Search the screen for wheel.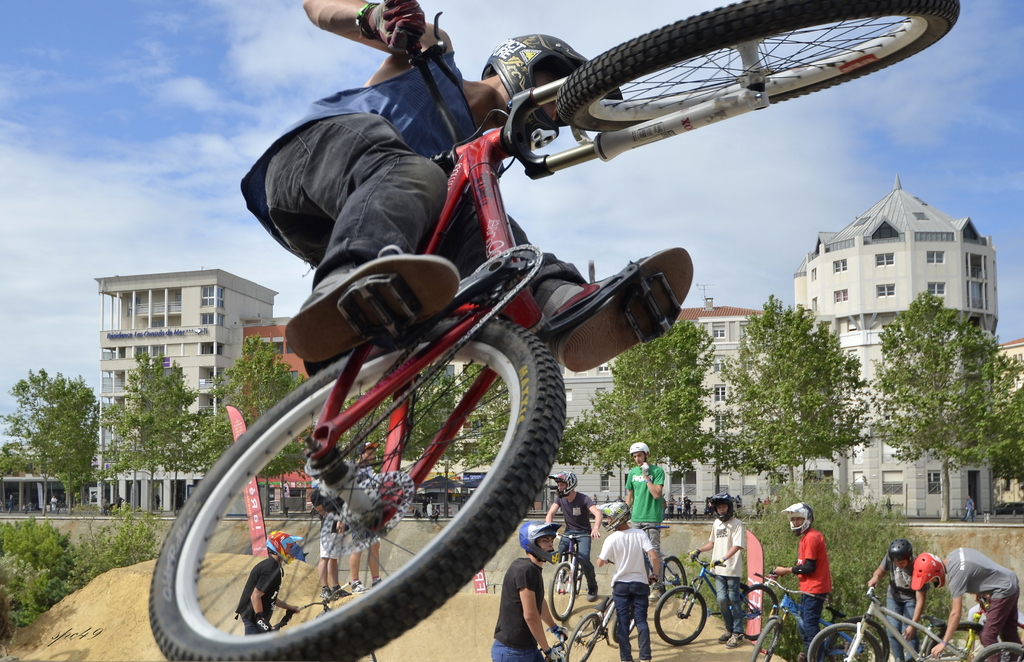
Found at (752, 620, 780, 661).
